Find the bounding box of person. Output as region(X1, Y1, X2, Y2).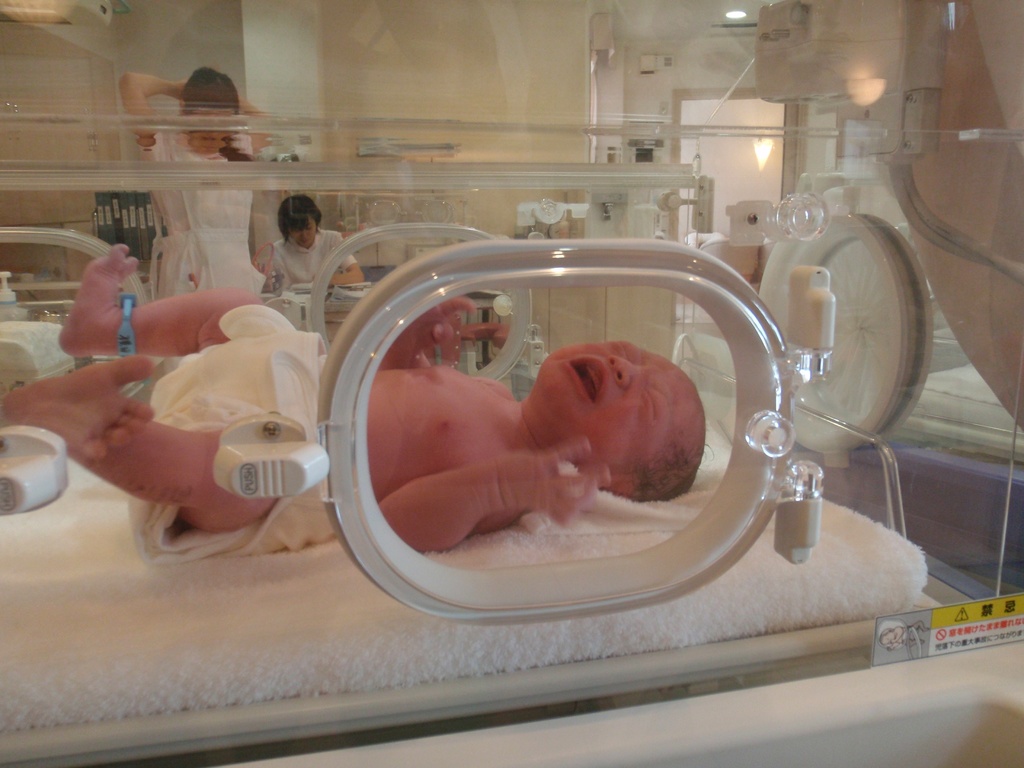
region(264, 184, 366, 294).
